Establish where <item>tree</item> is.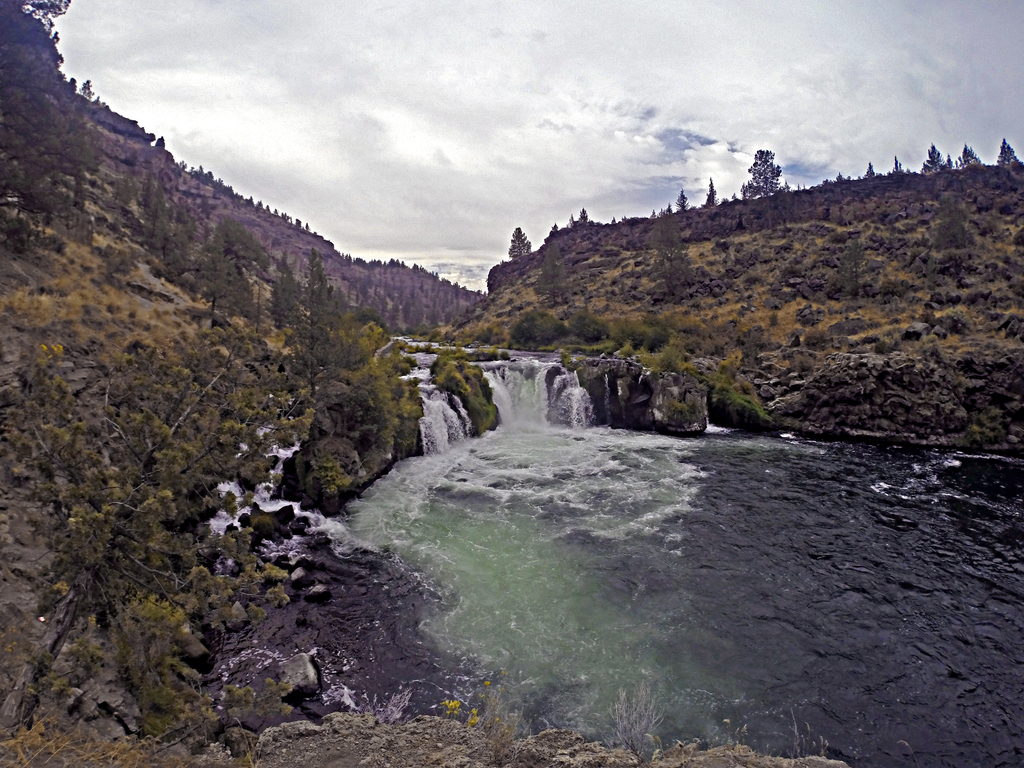
Established at [961, 141, 979, 171].
